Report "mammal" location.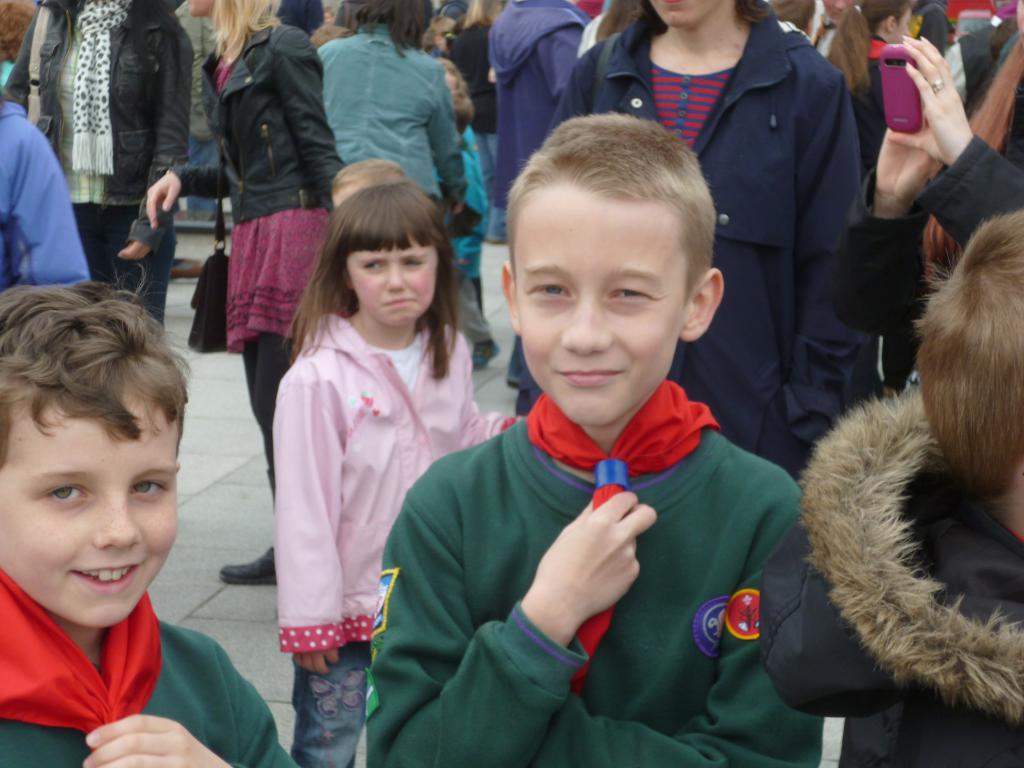
Report: crop(841, 0, 1023, 420).
